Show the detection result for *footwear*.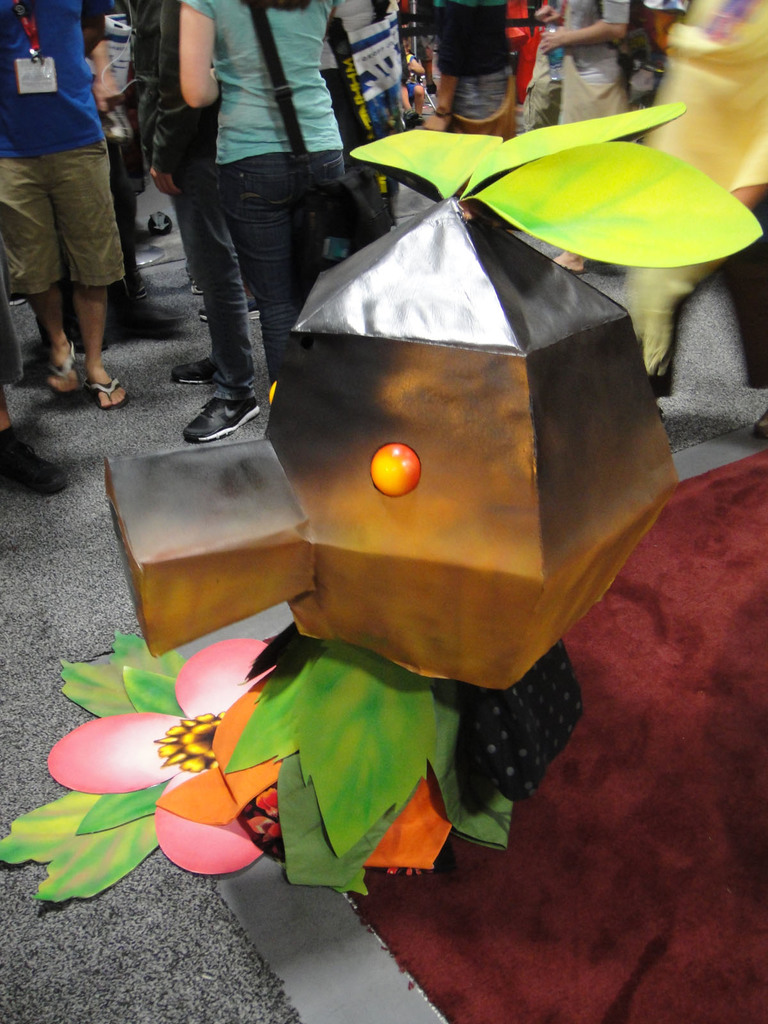
bbox=(83, 366, 125, 404).
